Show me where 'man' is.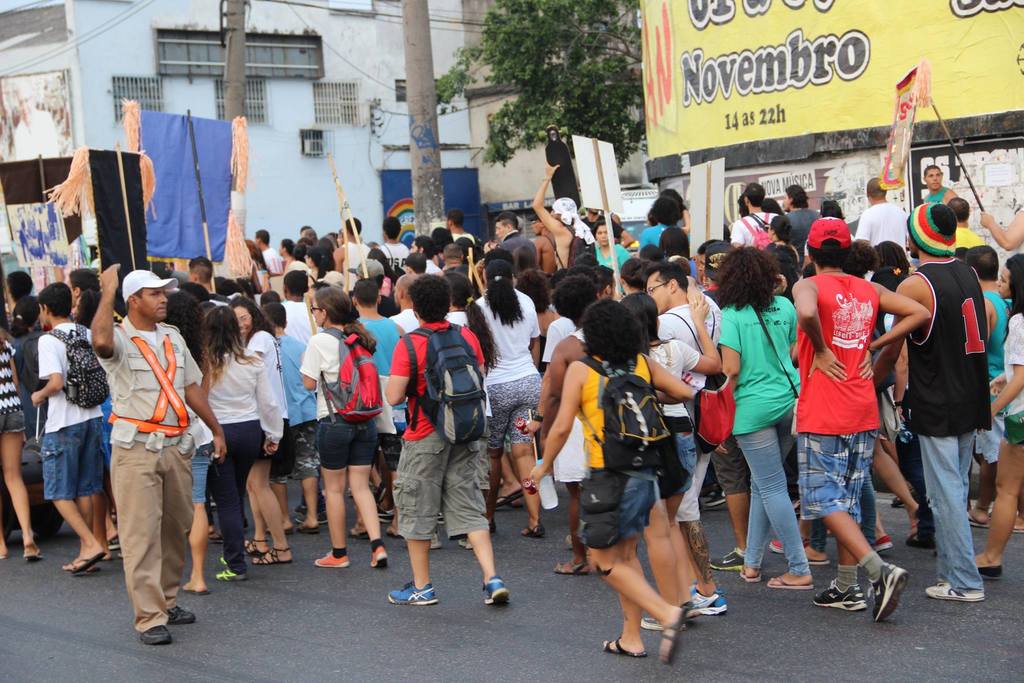
'man' is at <box>779,179,829,269</box>.
